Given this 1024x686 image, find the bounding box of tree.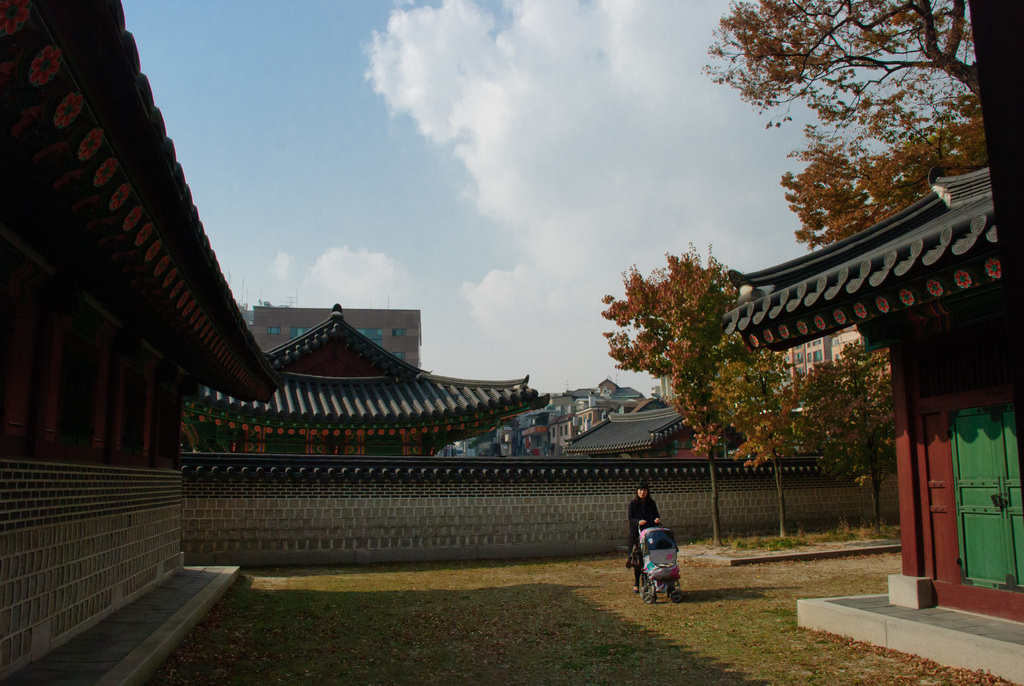
rect(808, 337, 899, 528).
